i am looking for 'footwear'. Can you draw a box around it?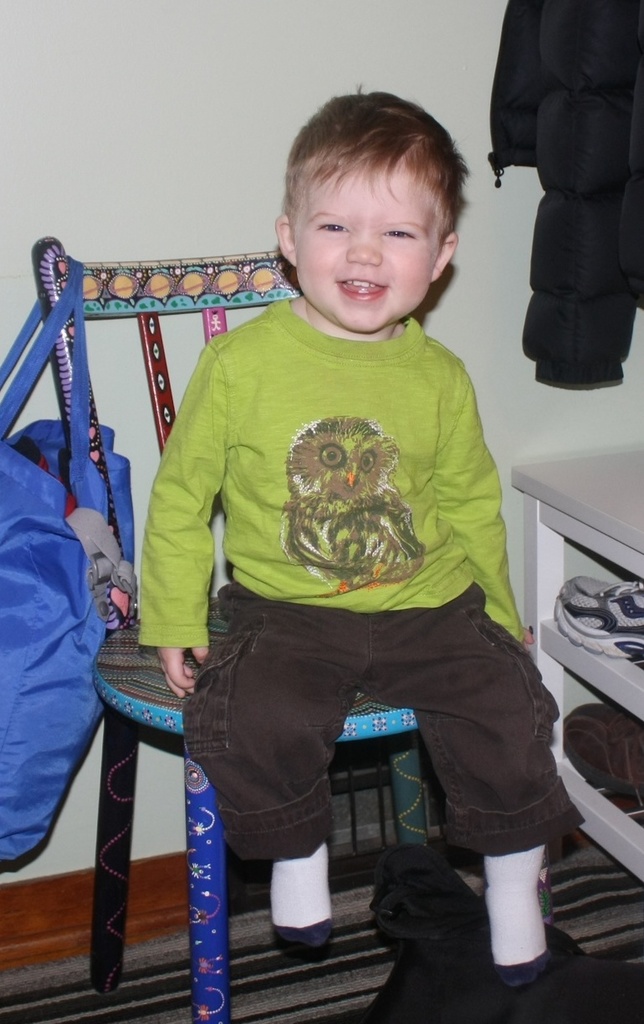
Sure, the bounding box is BBox(265, 873, 340, 954).
